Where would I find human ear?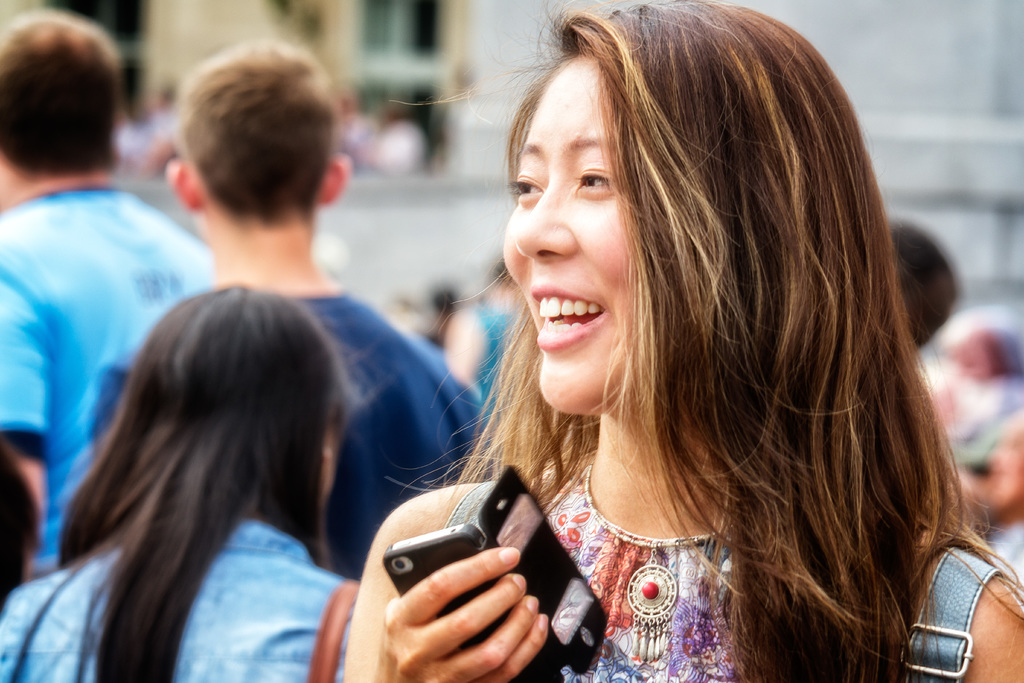
At box(168, 156, 198, 218).
